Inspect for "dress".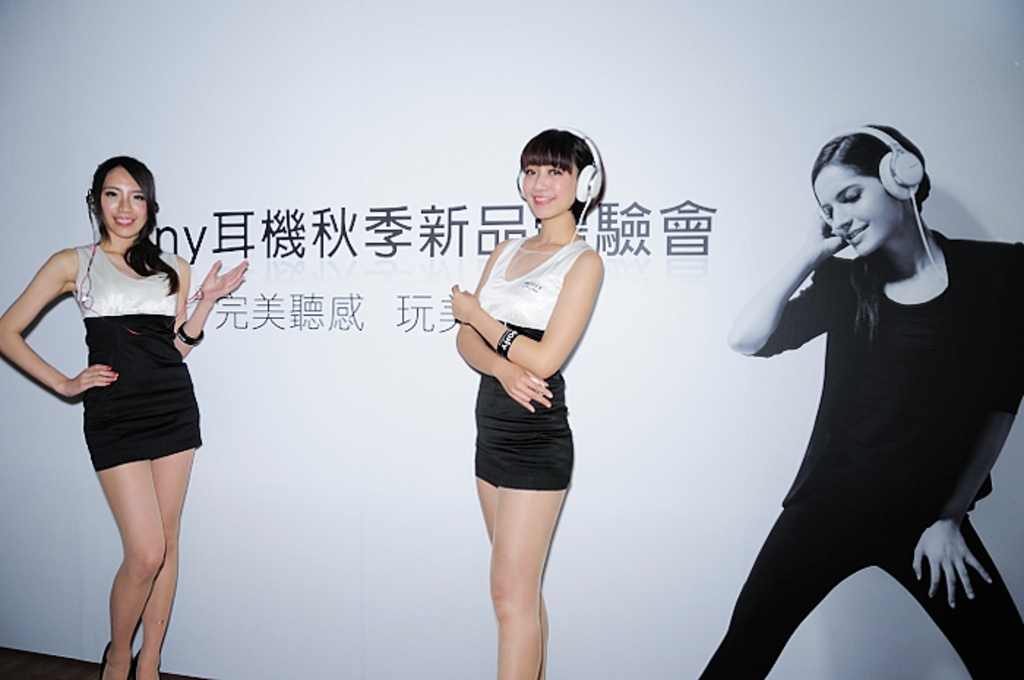
Inspection: rect(85, 241, 209, 474).
